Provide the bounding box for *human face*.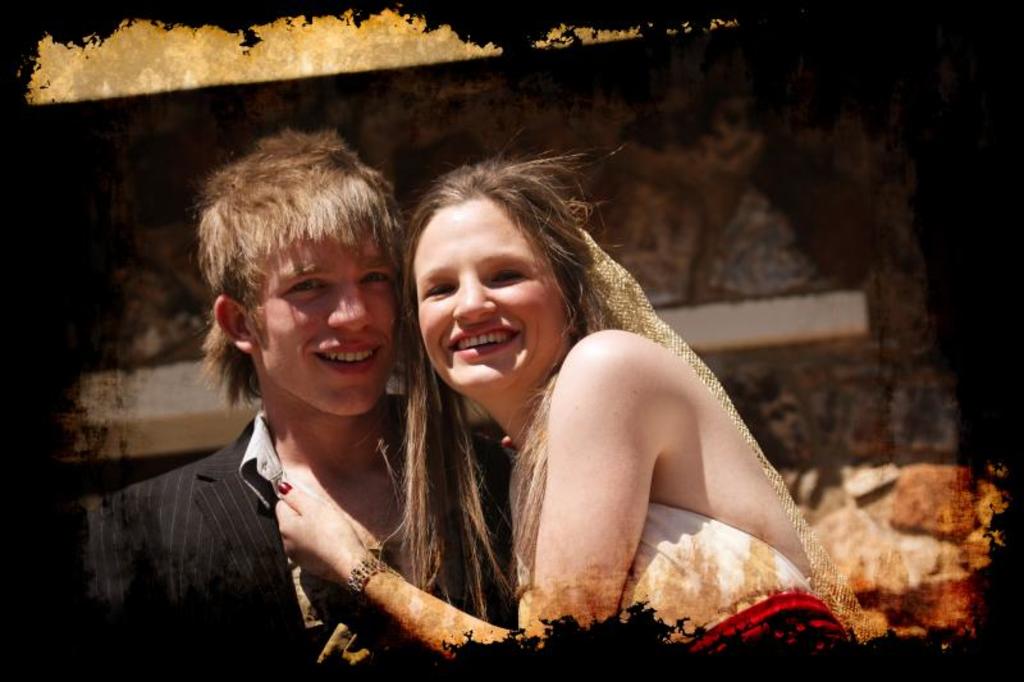
bbox(259, 228, 408, 408).
